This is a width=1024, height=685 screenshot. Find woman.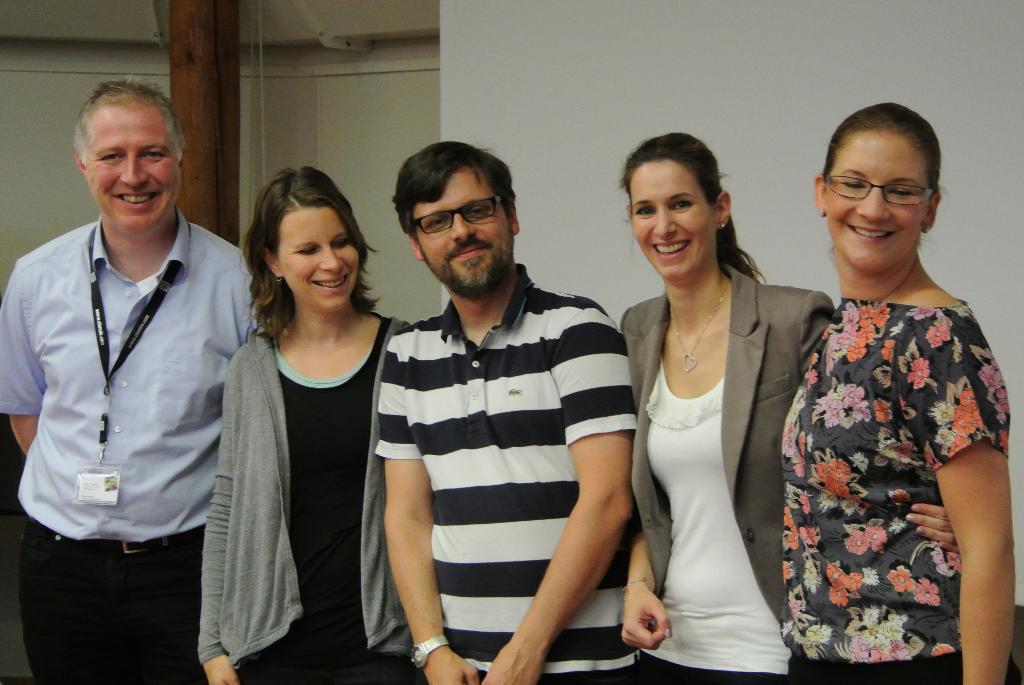
Bounding box: bbox(770, 100, 1018, 684).
